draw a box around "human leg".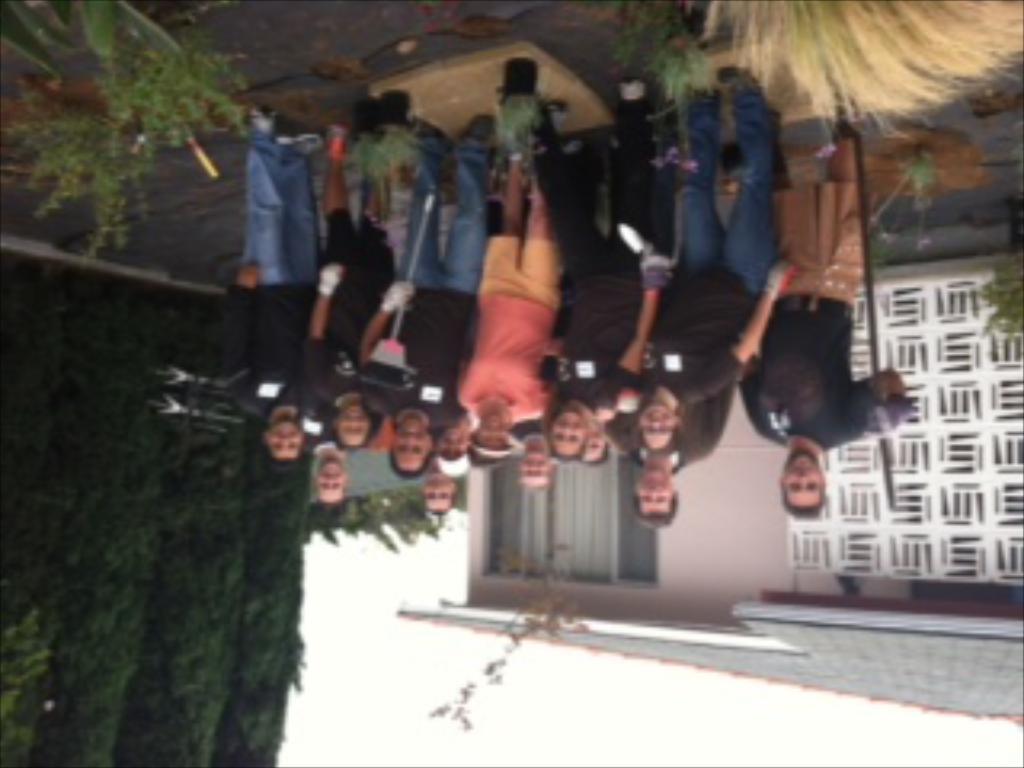
region(493, 160, 525, 272).
